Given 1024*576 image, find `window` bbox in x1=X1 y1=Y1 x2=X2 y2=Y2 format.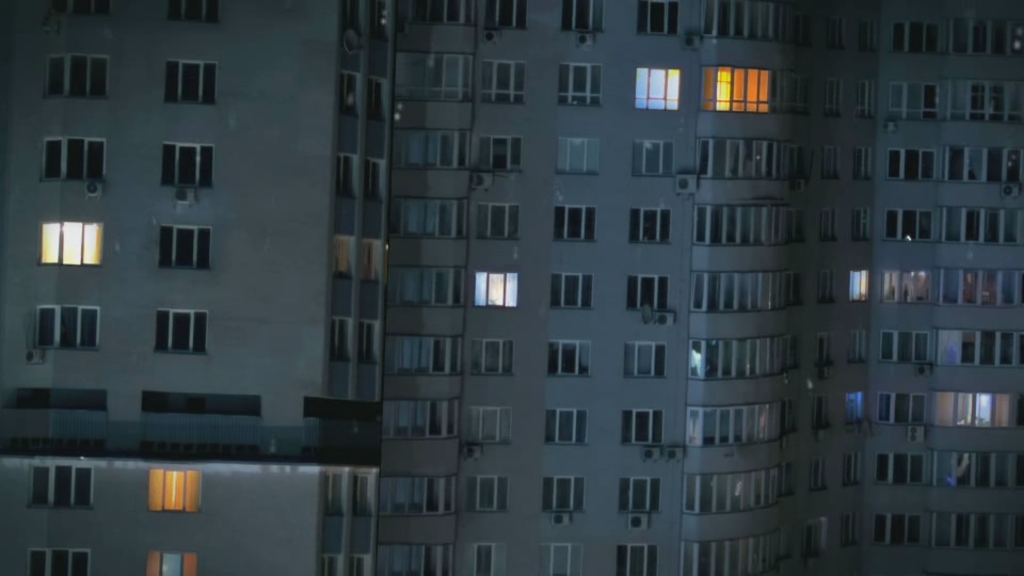
x1=369 y1=78 x2=382 y2=117.
